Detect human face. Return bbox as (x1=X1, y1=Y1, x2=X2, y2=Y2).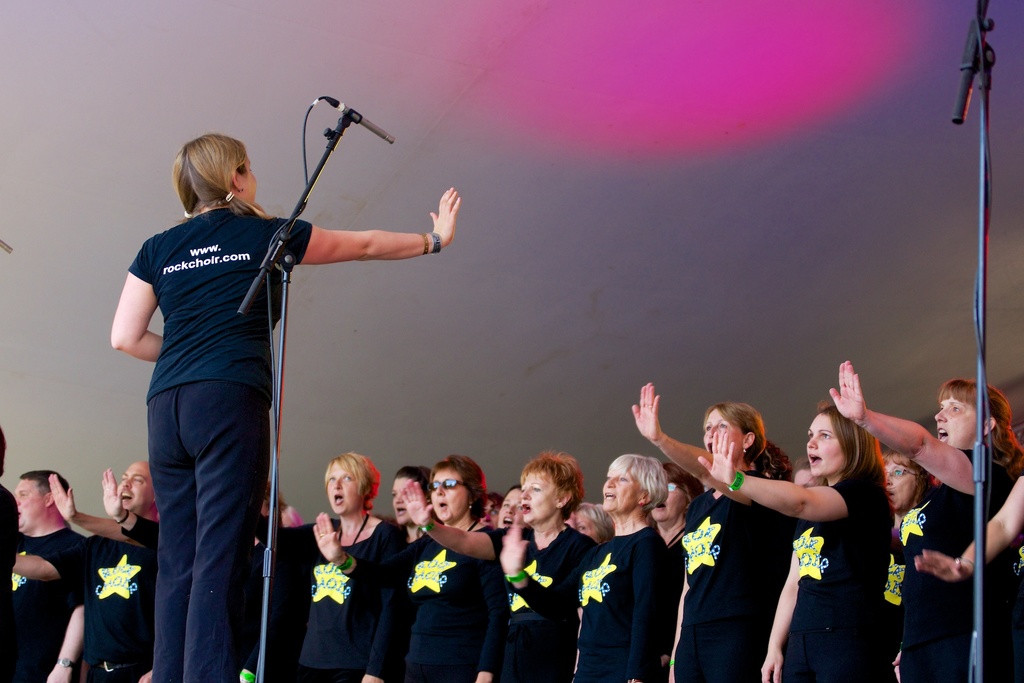
(x1=518, y1=470, x2=566, y2=521).
